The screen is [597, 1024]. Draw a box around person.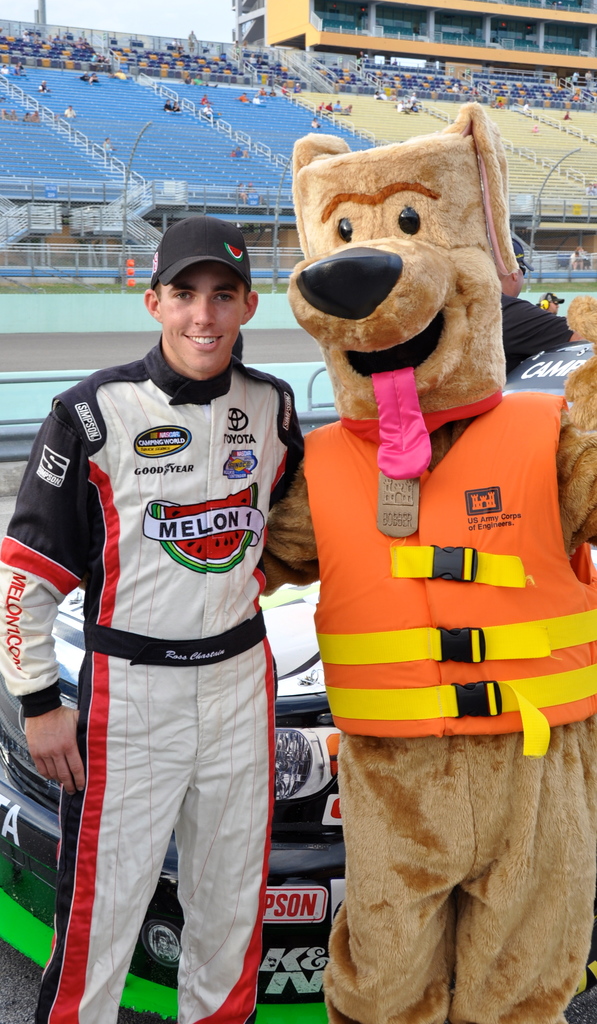
{"x1": 0, "y1": 60, "x2": 10, "y2": 77}.
